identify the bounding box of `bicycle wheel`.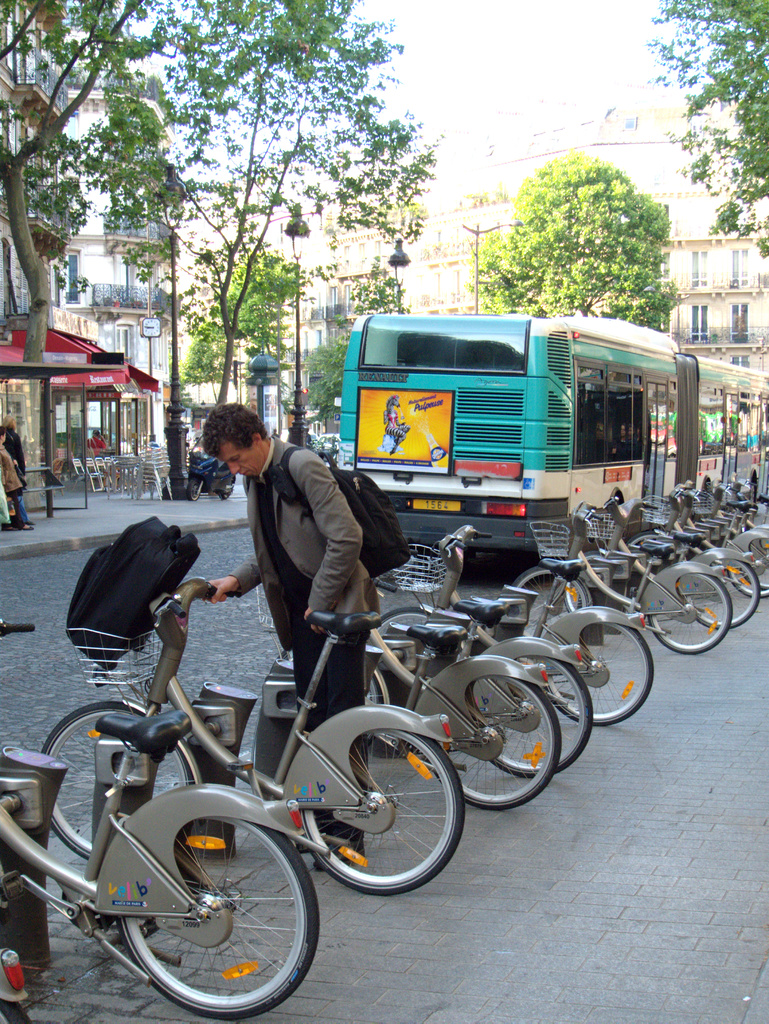
detection(485, 653, 594, 780).
